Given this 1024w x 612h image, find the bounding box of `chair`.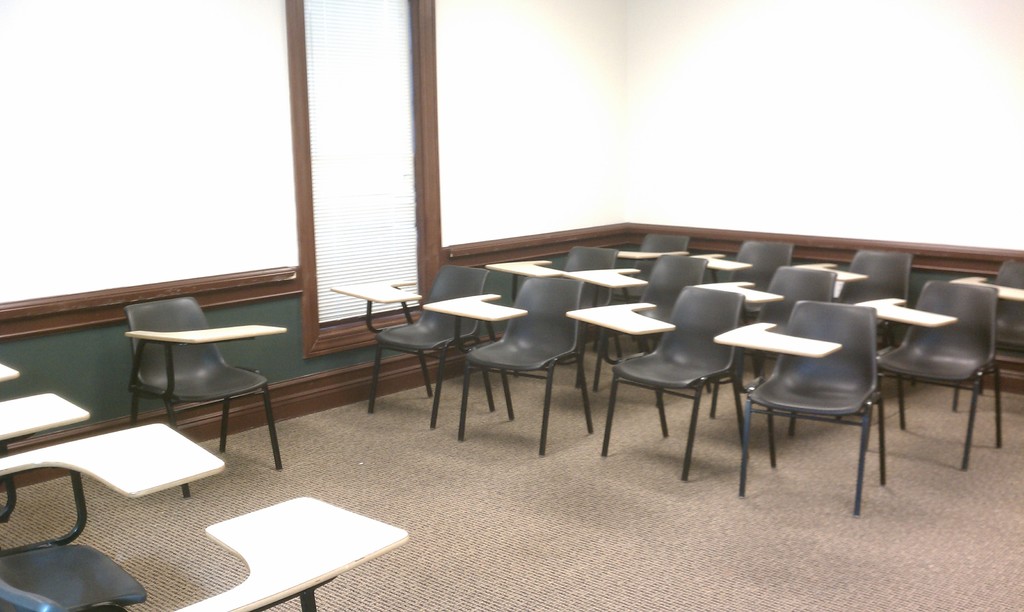
detection(0, 360, 20, 387).
